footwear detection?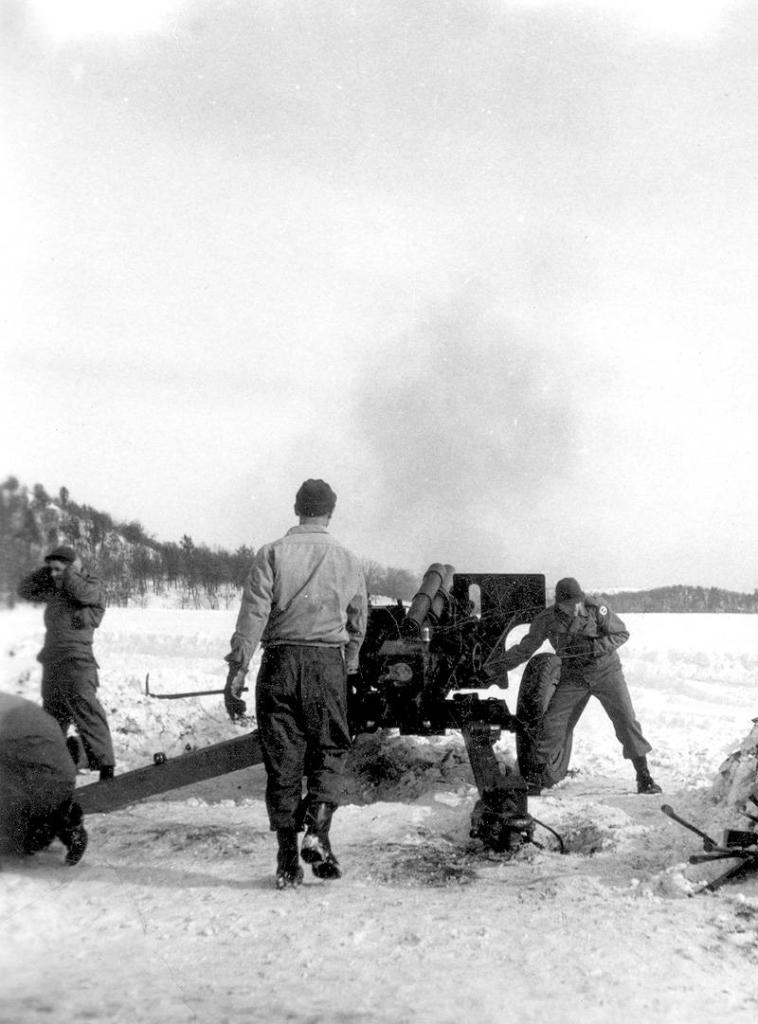
locate(637, 774, 666, 792)
